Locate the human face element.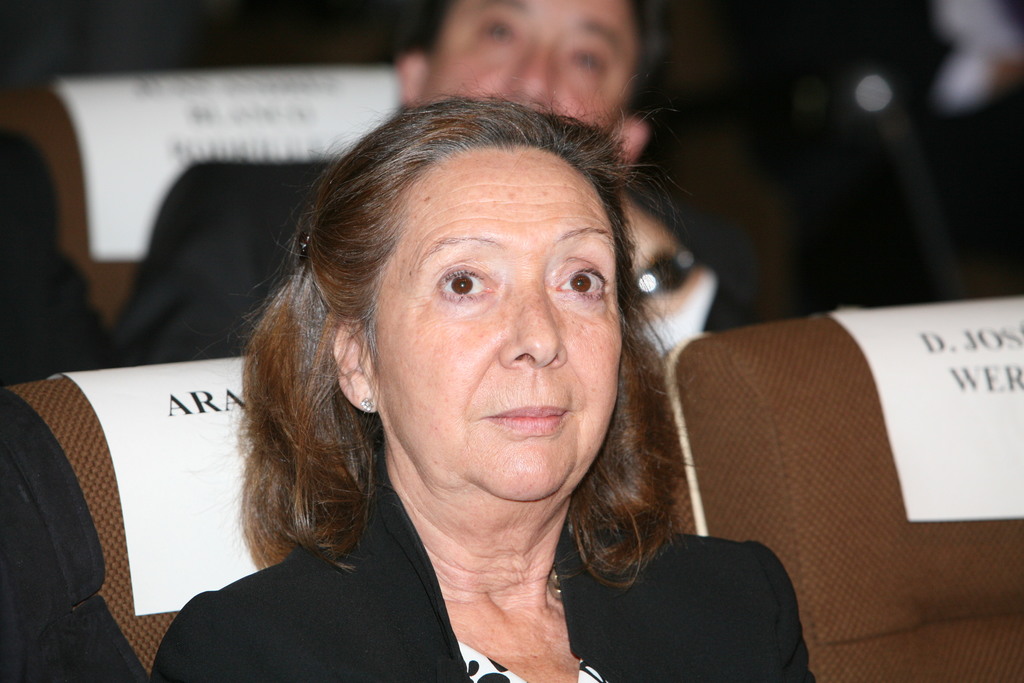
Element bbox: (left=425, top=0, right=630, bottom=128).
